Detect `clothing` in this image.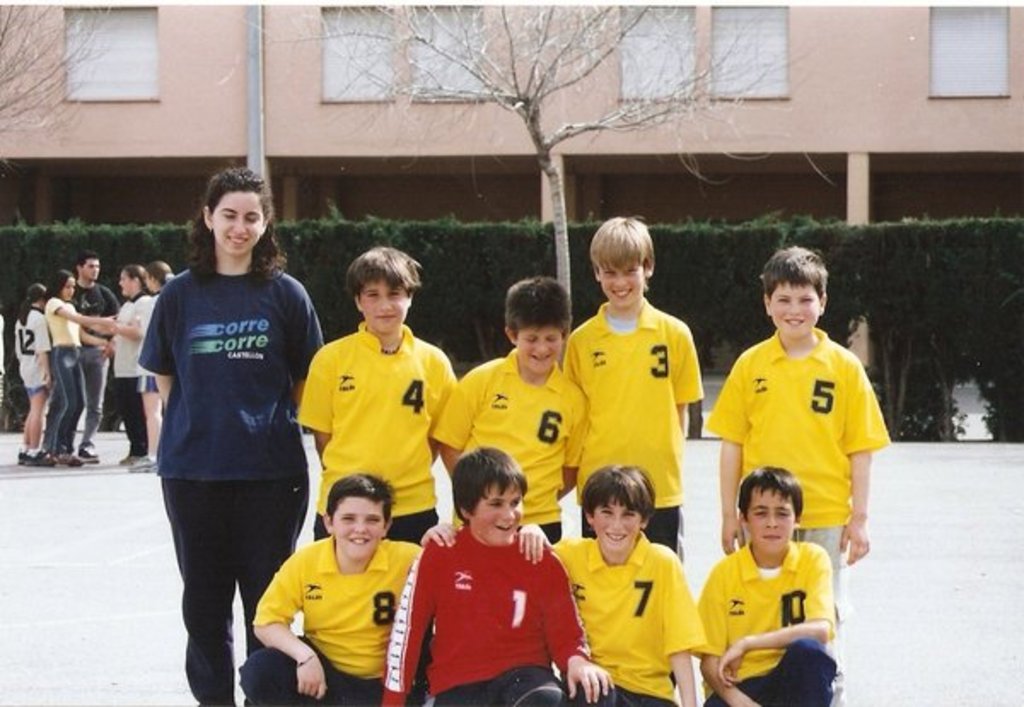
Detection: pyautogui.locateOnScreen(12, 306, 46, 465).
